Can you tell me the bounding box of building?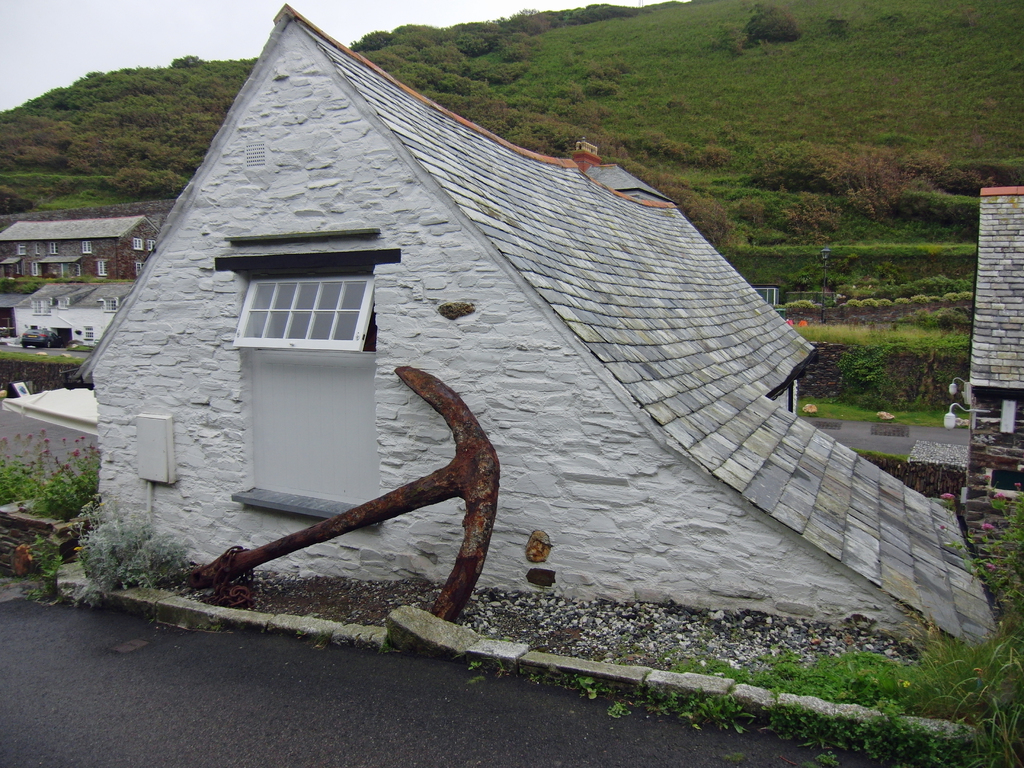
(961, 182, 1023, 563).
